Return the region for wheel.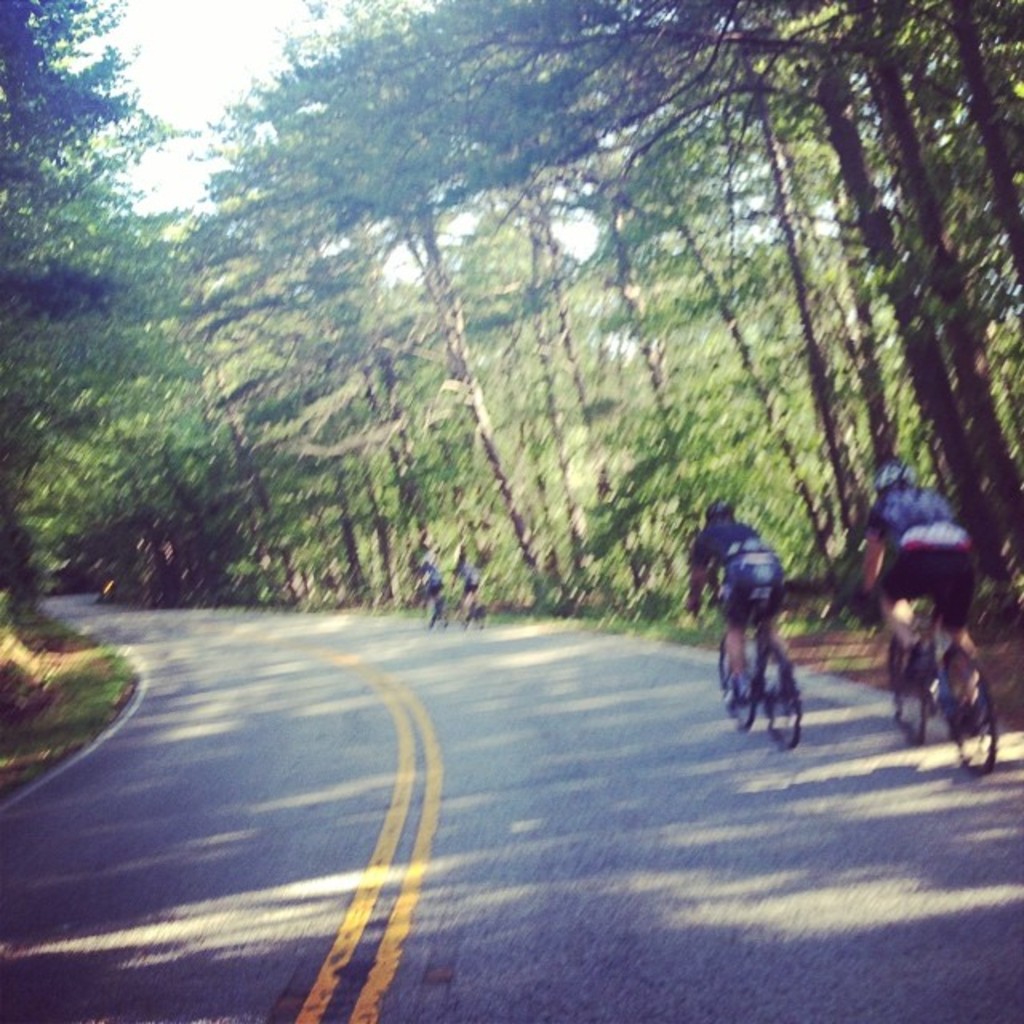
Rect(763, 651, 805, 746).
